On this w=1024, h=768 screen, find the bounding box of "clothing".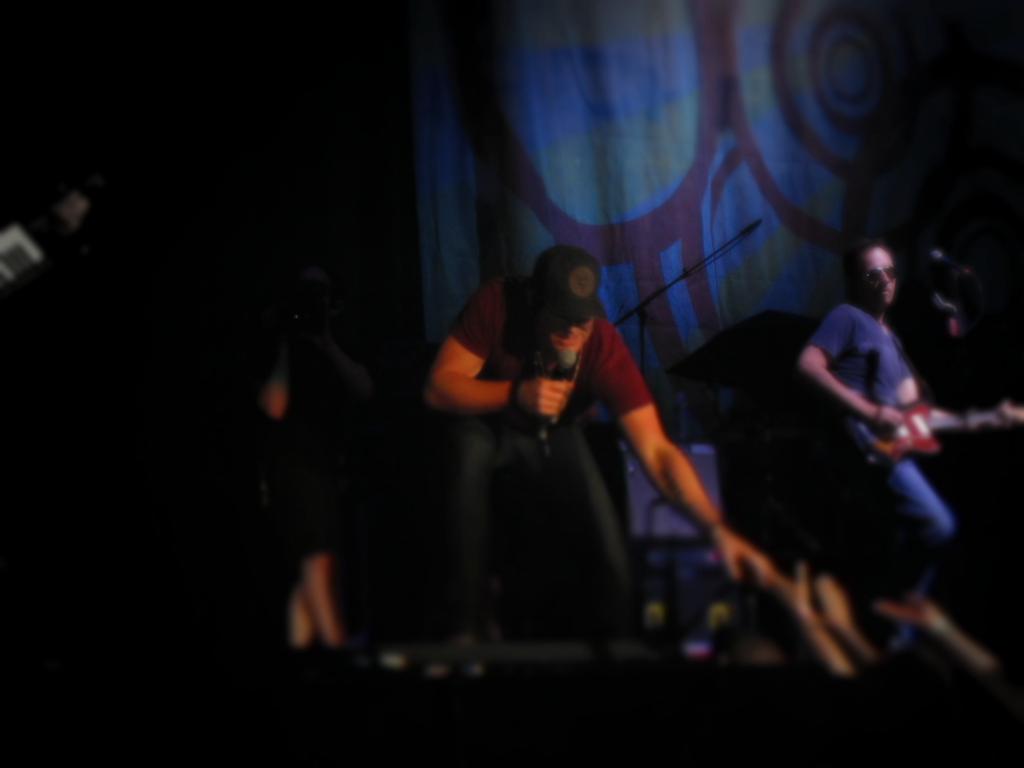
Bounding box: [x1=257, y1=331, x2=349, y2=569].
